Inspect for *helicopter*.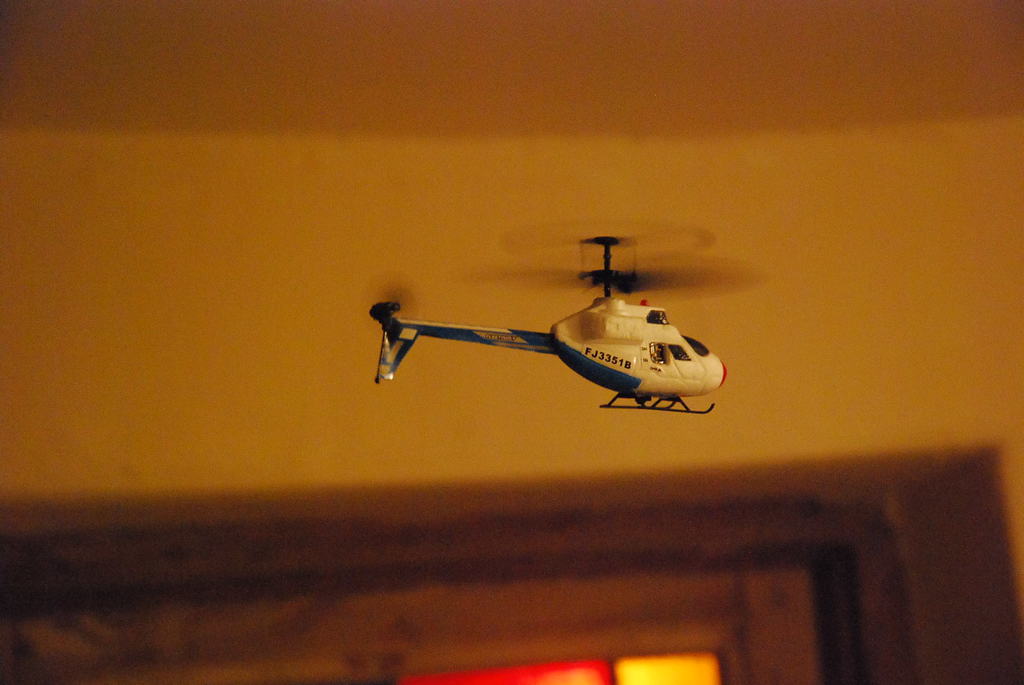
Inspection: crop(364, 243, 735, 422).
